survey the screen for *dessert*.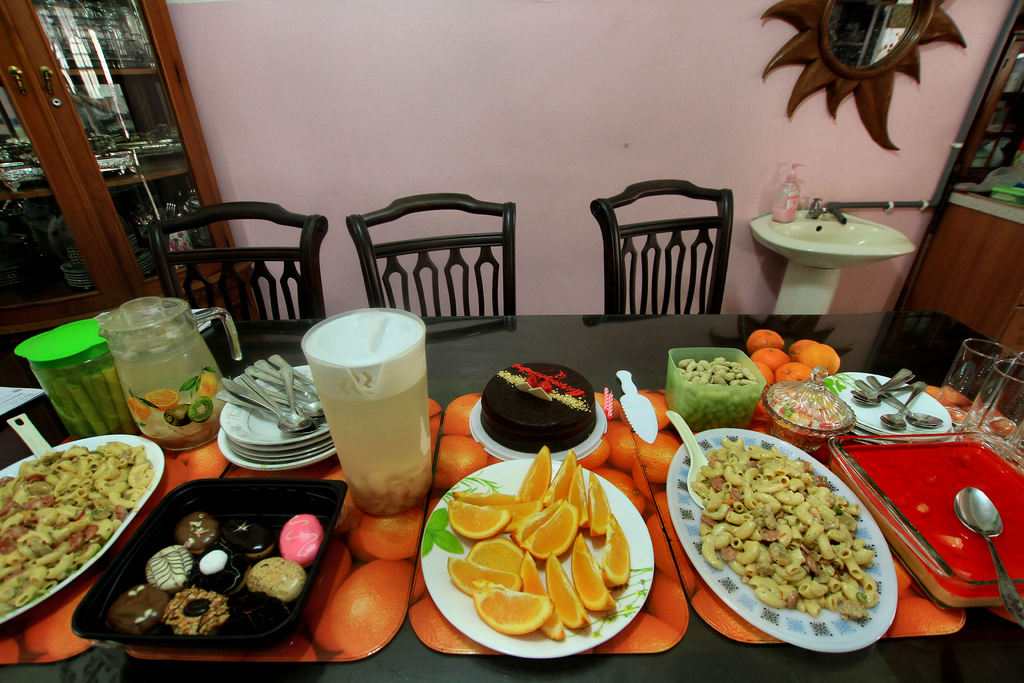
Survey found: (left=833, top=440, right=1023, bottom=606).
